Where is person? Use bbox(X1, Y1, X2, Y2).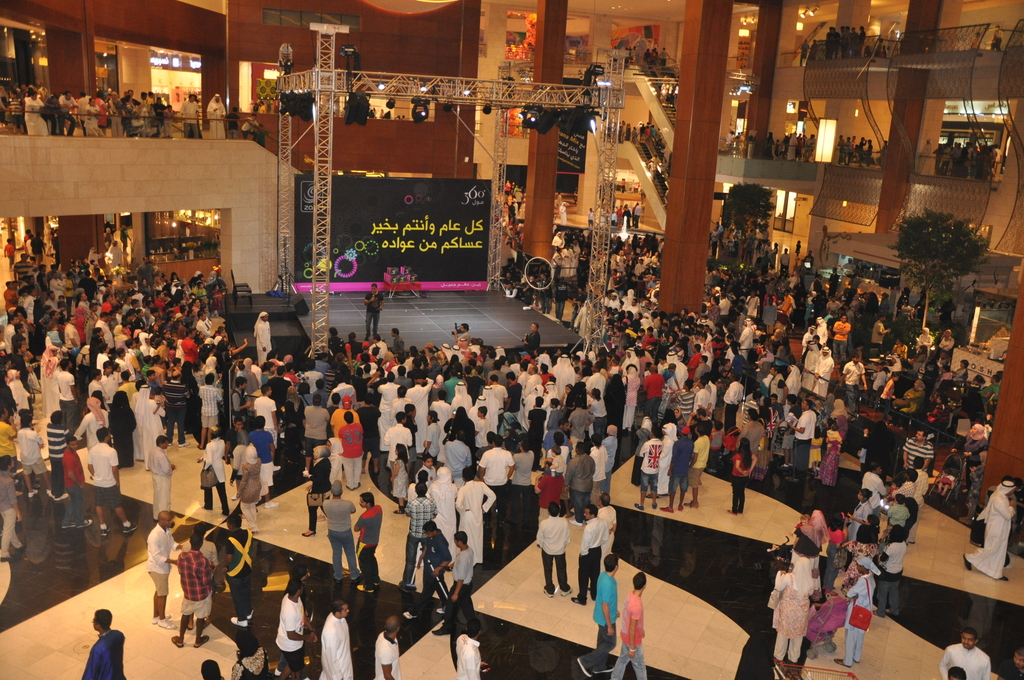
bbox(148, 508, 175, 635).
